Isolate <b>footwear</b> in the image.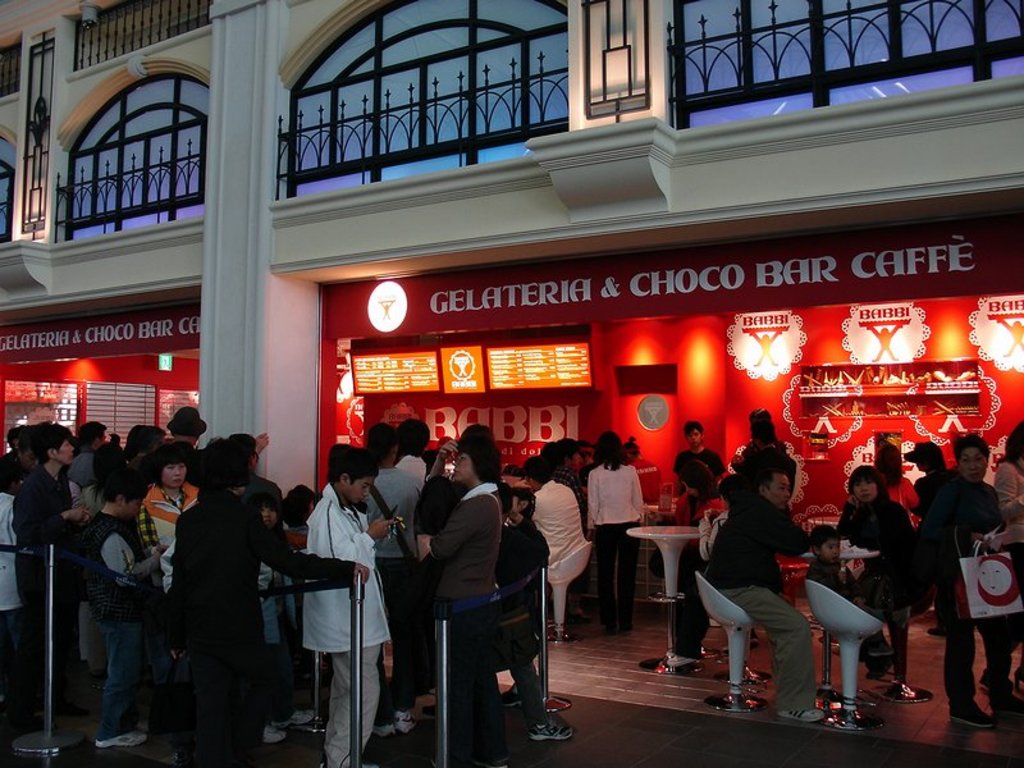
Isolated region: BBox(778, 705, 827, 722).
